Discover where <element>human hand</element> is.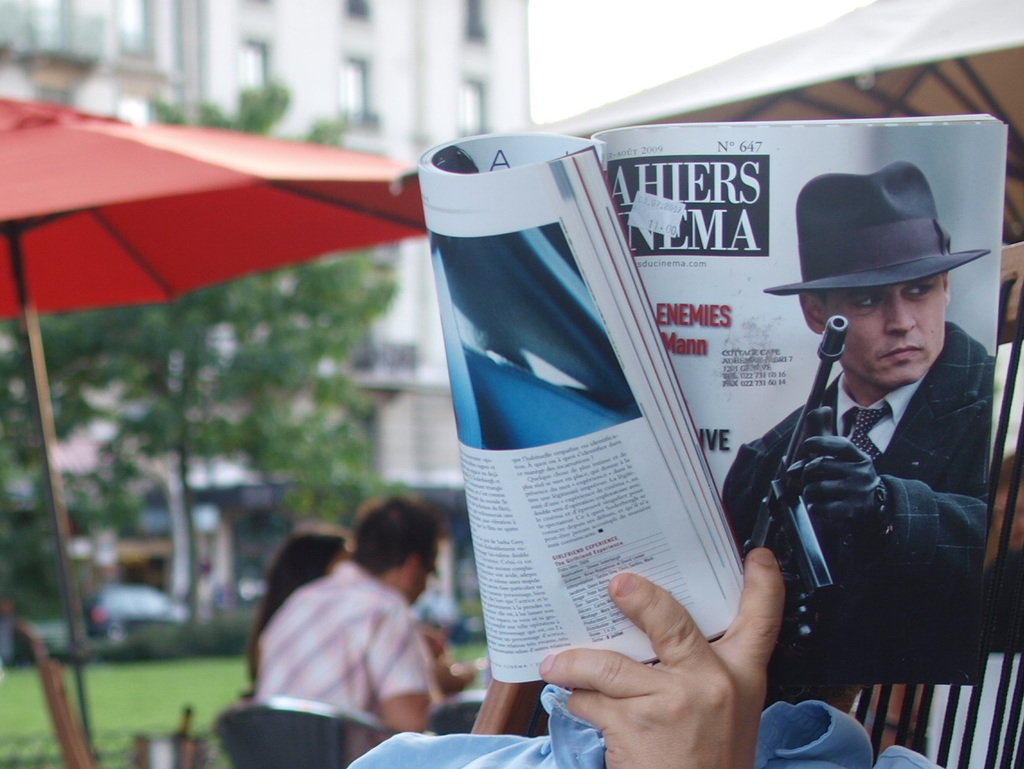
Discovered at region(524, 579, 802, 758).
